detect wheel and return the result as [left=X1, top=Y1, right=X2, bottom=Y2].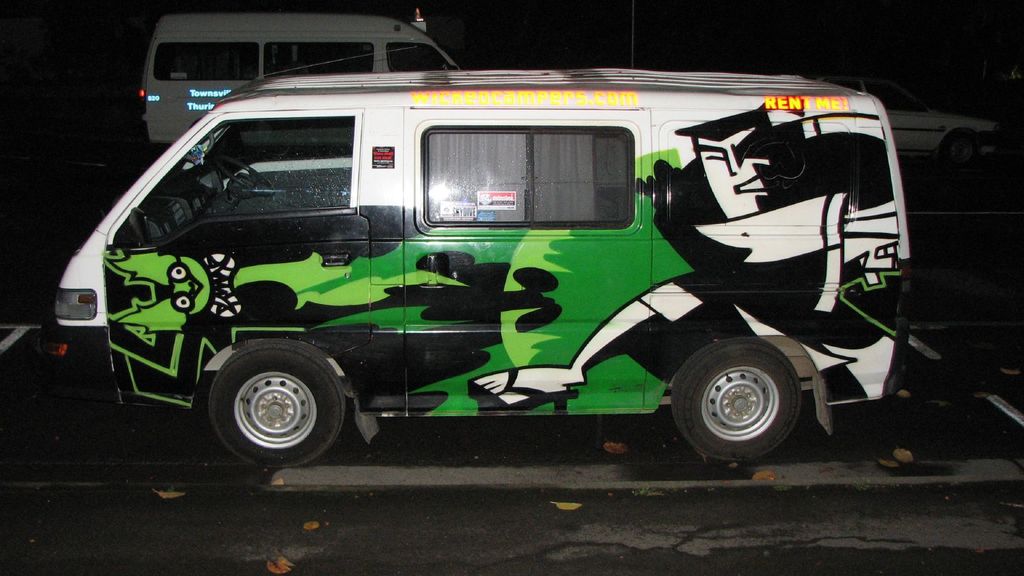
[left=672, top=339, right=801, bottom=457].
